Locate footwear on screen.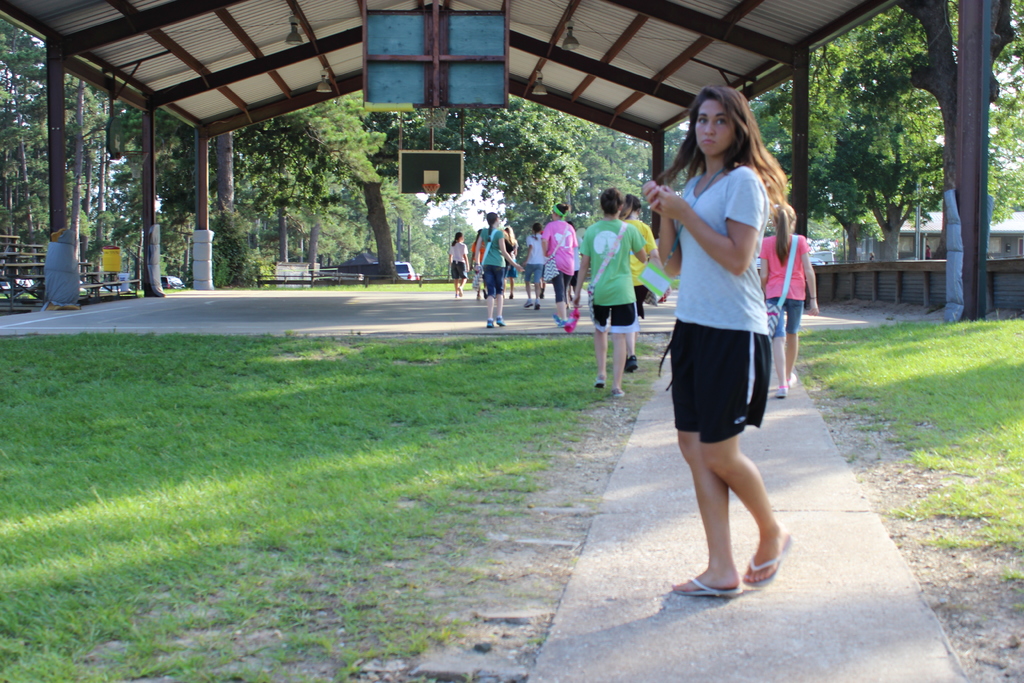
On screen at box(783, 370, 797, 388).
